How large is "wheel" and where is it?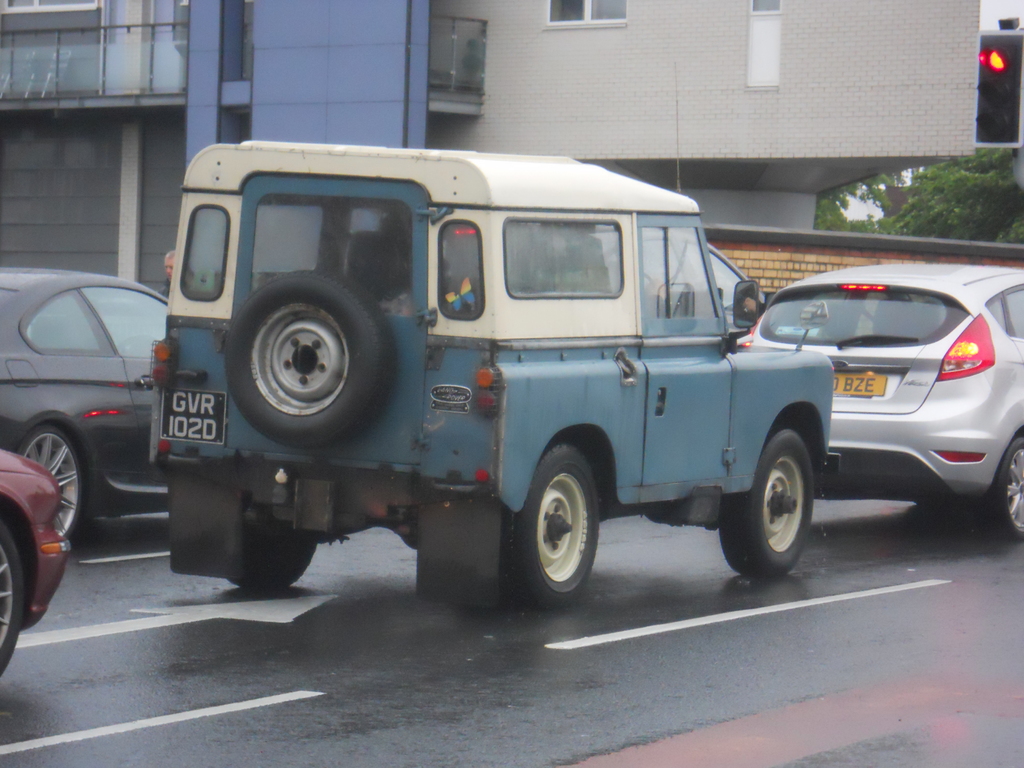
Bounding box: [x1=993, y1=436, x2=1023, y2=538].
